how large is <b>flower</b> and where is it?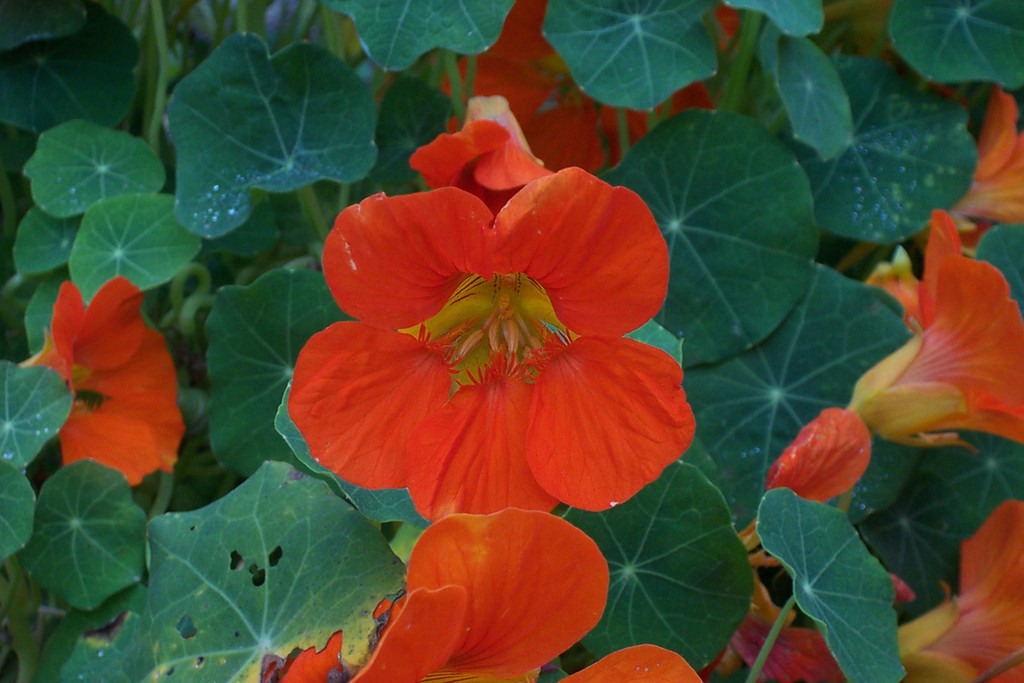
Bounding box: <box>266,186,703,527</box>.
